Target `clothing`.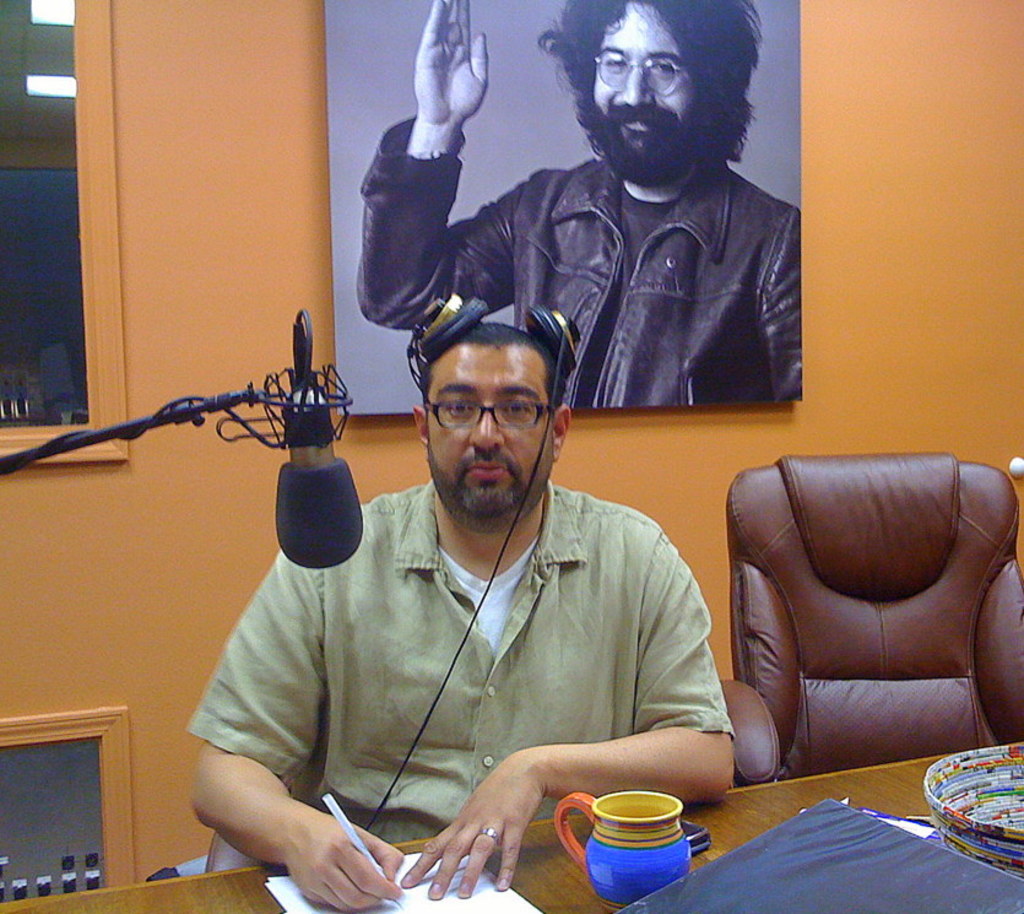
Target region: {"x1": 352, "y1": 113, "x2": 800, "y2": 404}.
